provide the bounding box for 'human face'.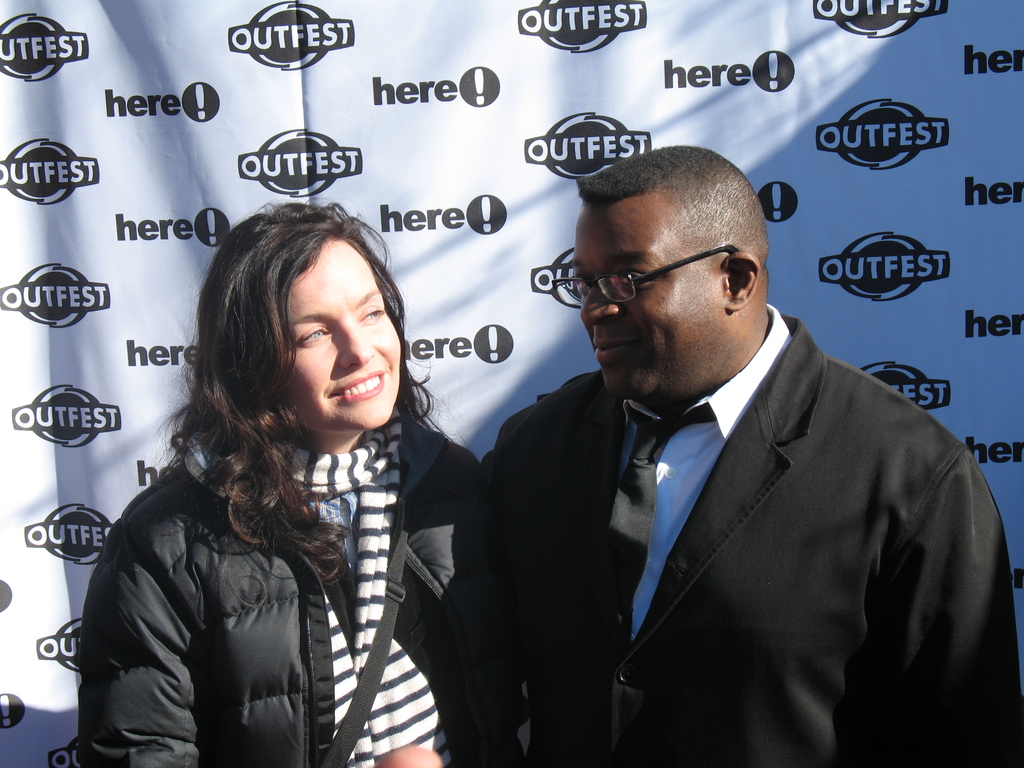
bbox(565, 200, 729, 397).
